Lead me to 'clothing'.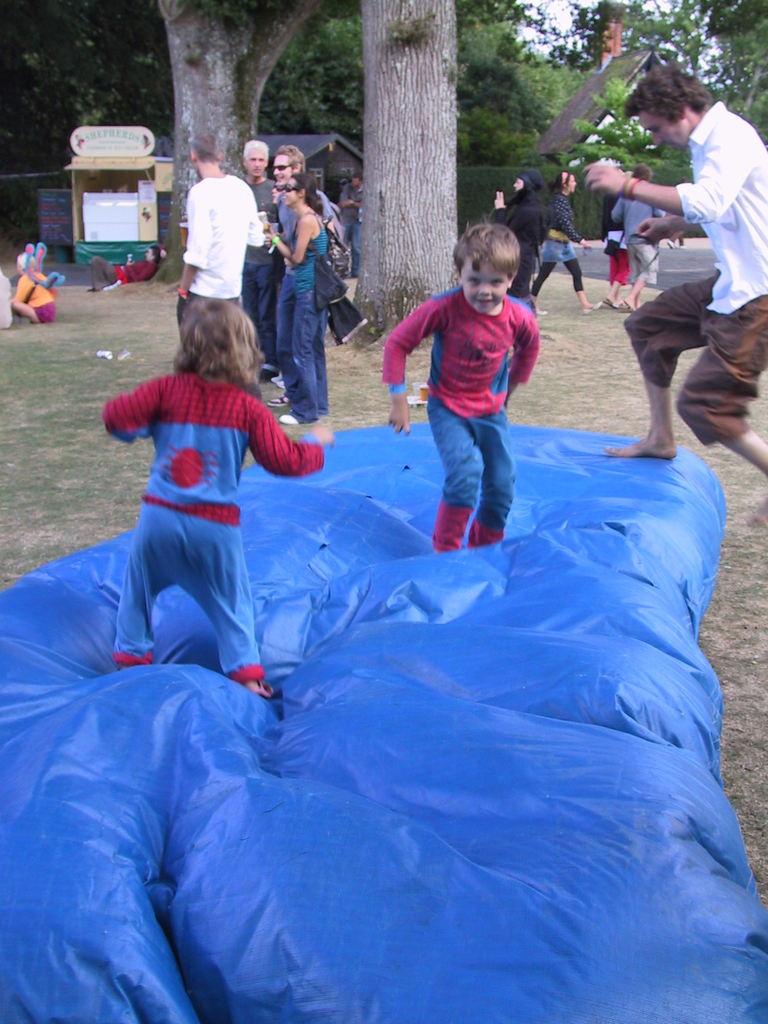
Lead to left=14, top=271, right=56, bottom=322.
